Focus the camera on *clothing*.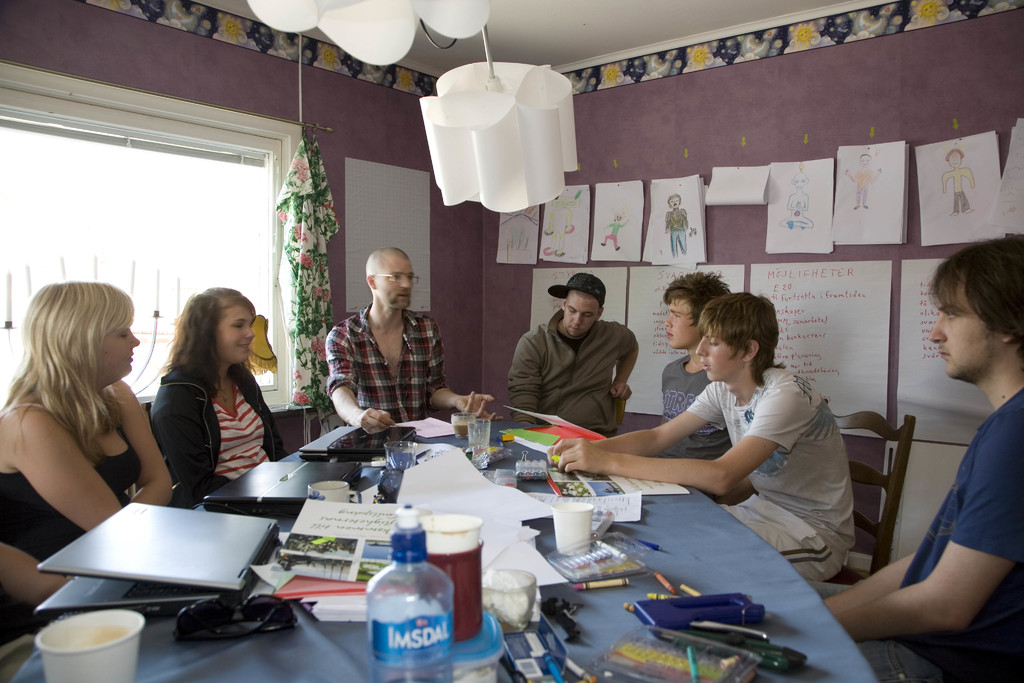
Focus region: detection(129, 333, 282, 502).
